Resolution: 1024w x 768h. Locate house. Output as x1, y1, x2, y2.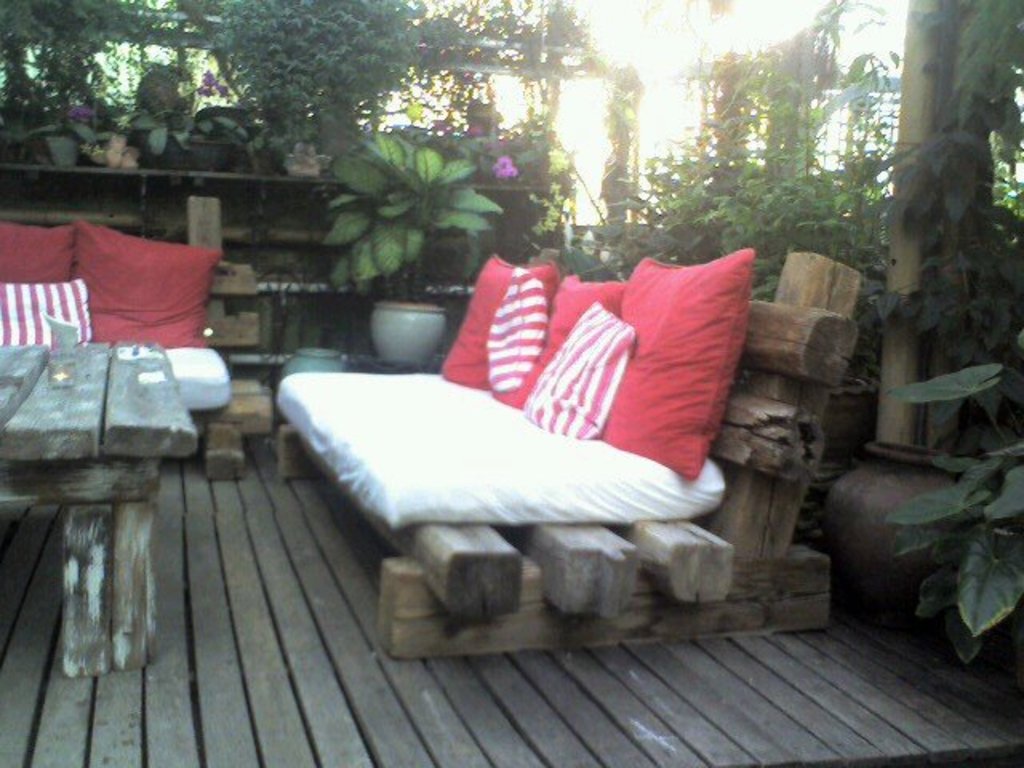
0, 0, 1022, 766.
